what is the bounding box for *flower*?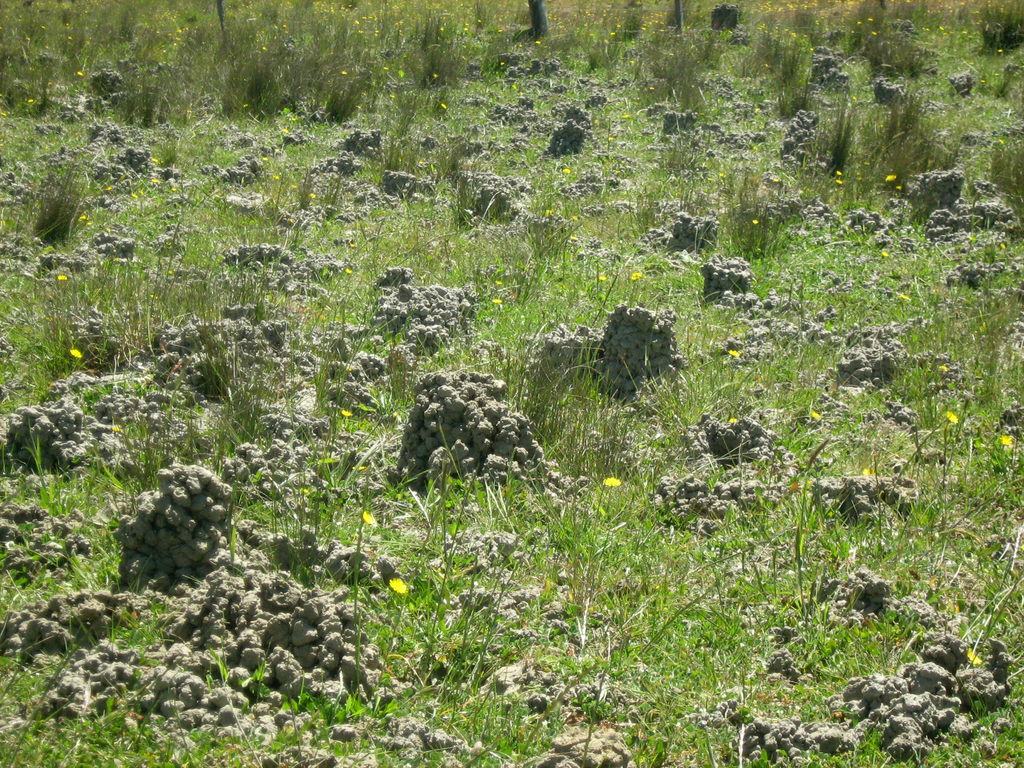
Rect(340, 410, 351, 419).
